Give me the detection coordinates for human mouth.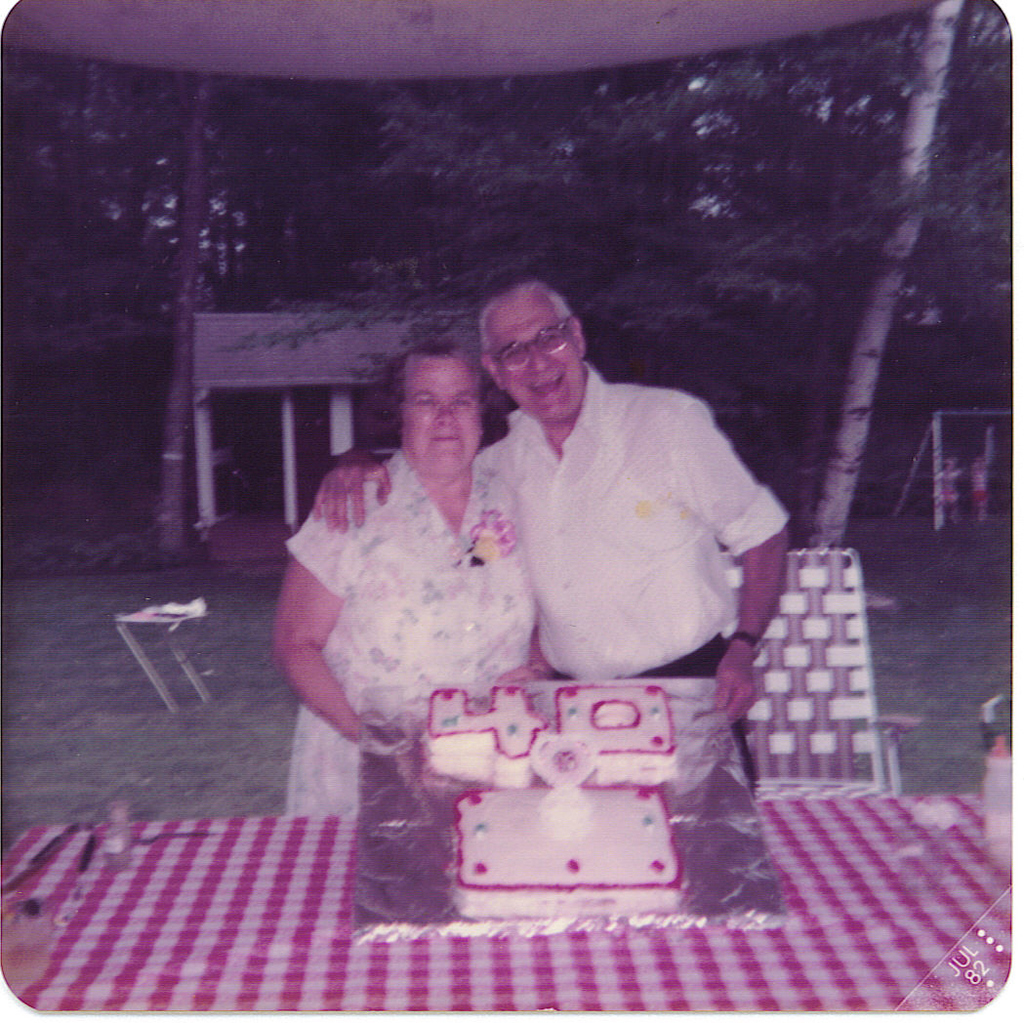
(527,378,567,399).
